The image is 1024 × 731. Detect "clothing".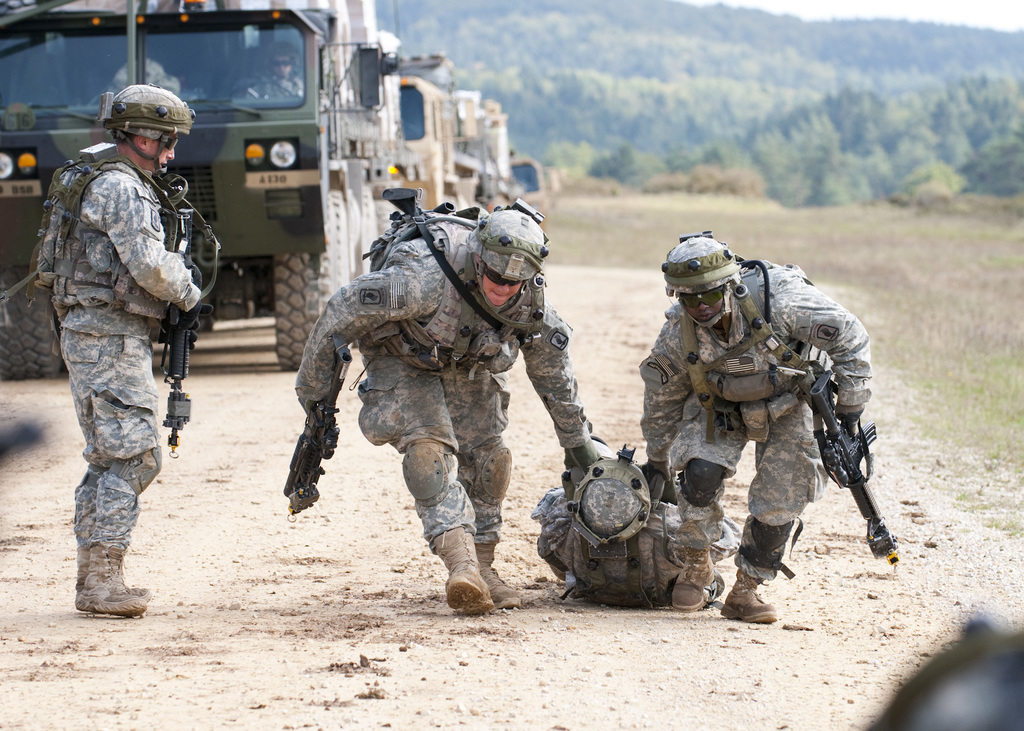
Detection: {"left": 279, "top": 184, "right": 605, "bottom": 619}.
